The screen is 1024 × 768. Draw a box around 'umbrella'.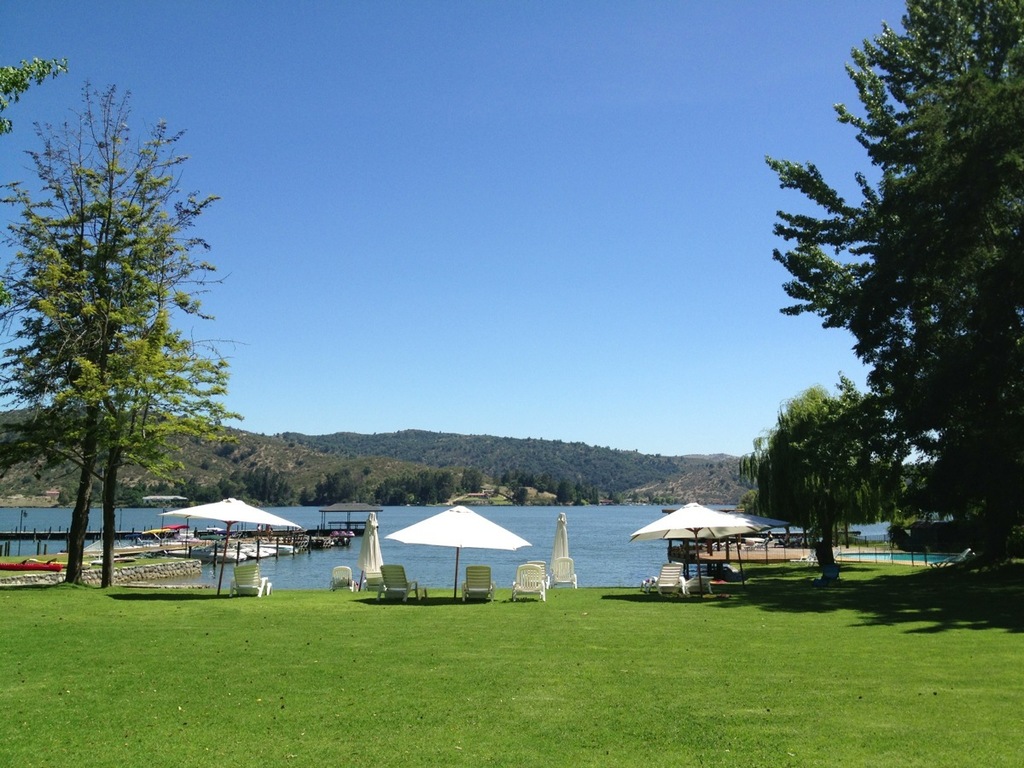
357, 509, 387, 591.
